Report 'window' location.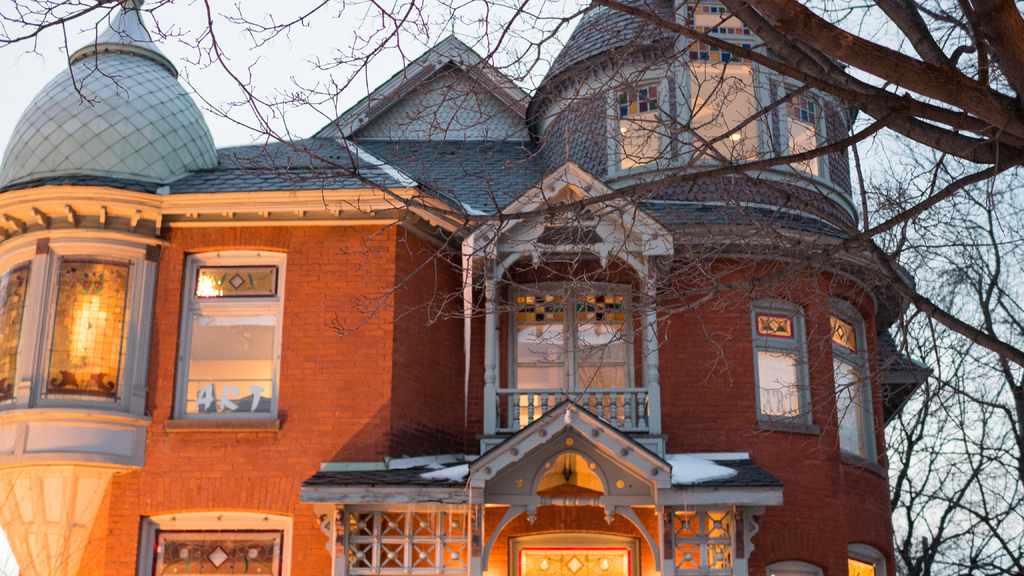
Report: <region>847, 539, 886, 575</region>.
